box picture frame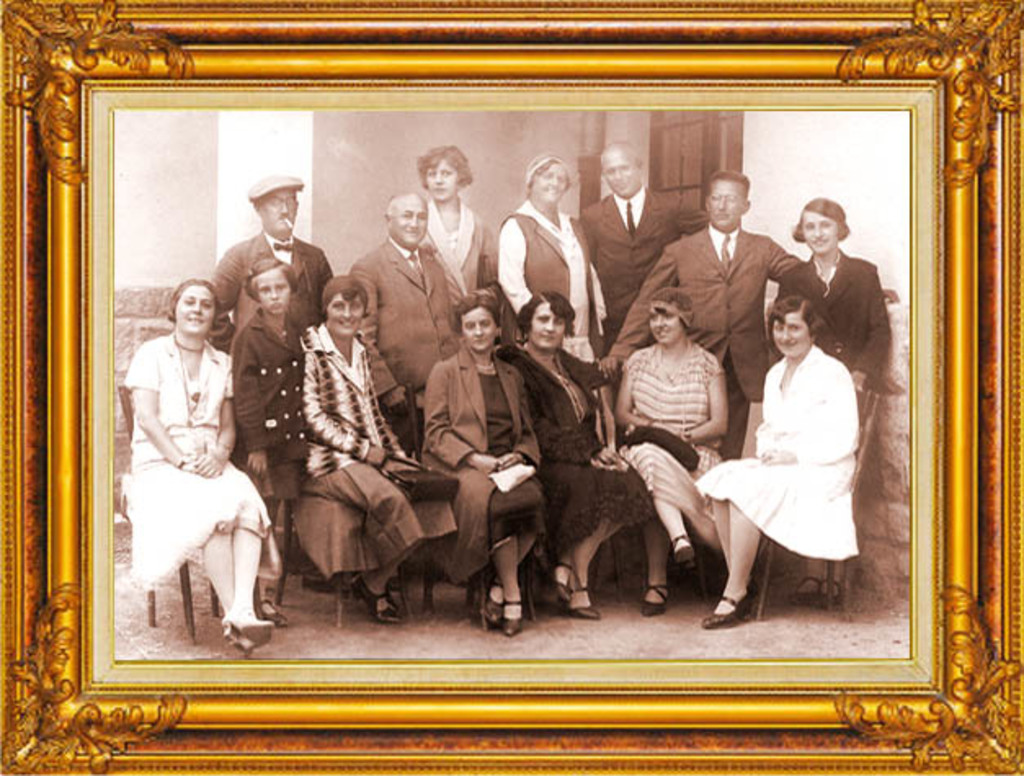
34 3 962 775
